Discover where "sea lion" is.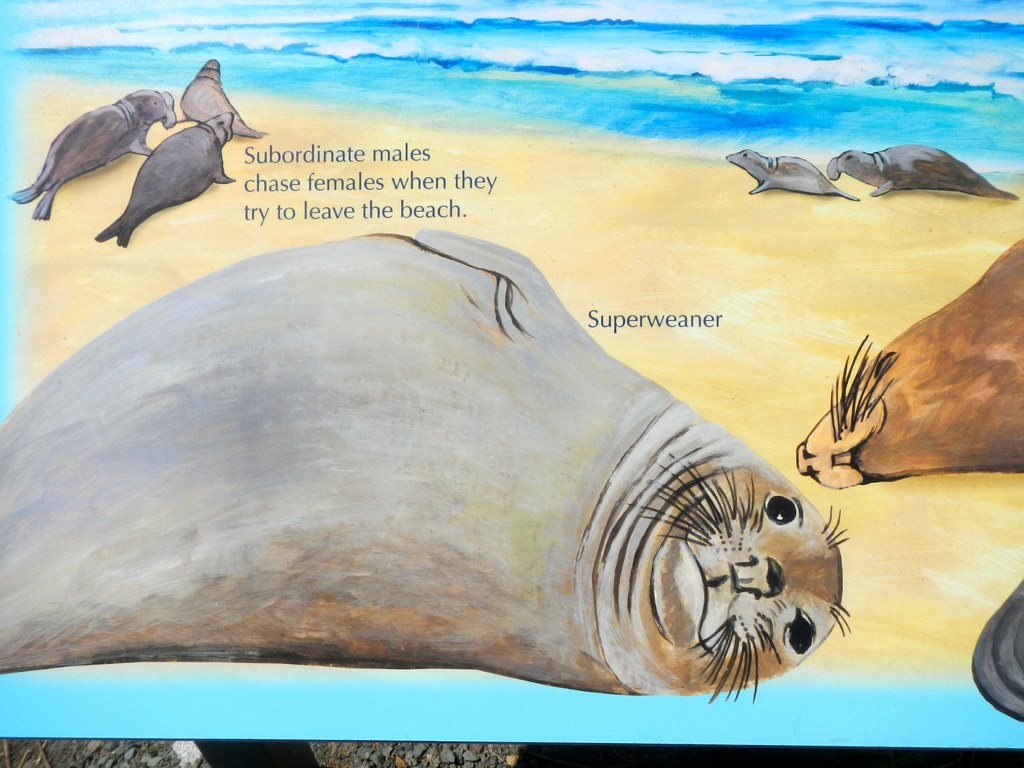
Discovered at {"left": 0, "top": 228, "right": 852, "bottom": 710}.
